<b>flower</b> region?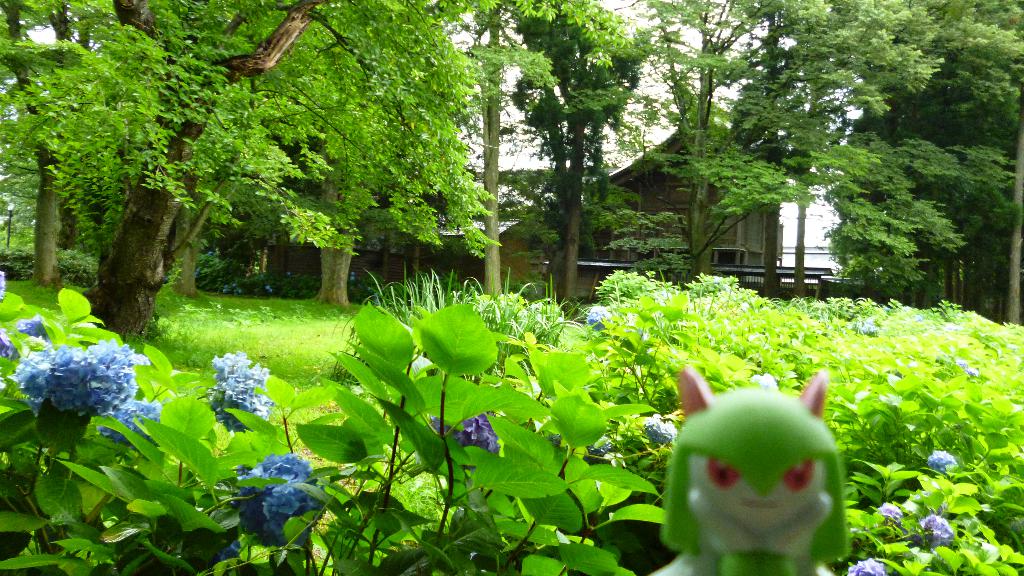
(621, 318, 651, 344)
